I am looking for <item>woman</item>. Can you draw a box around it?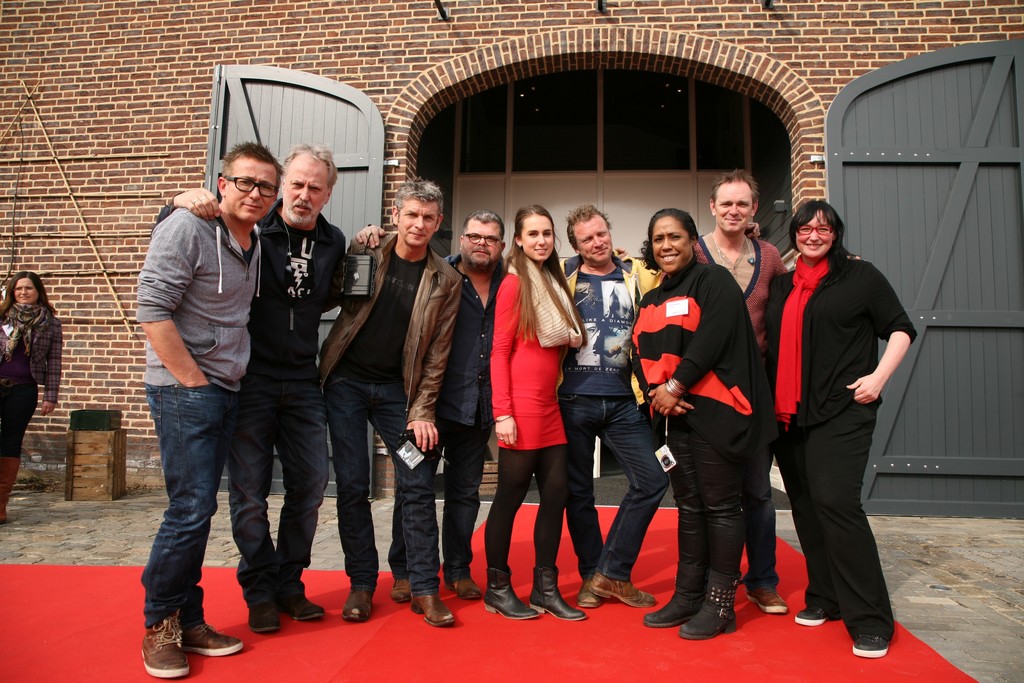
Sure, the bounding box is (479, 205, 591, 623).
